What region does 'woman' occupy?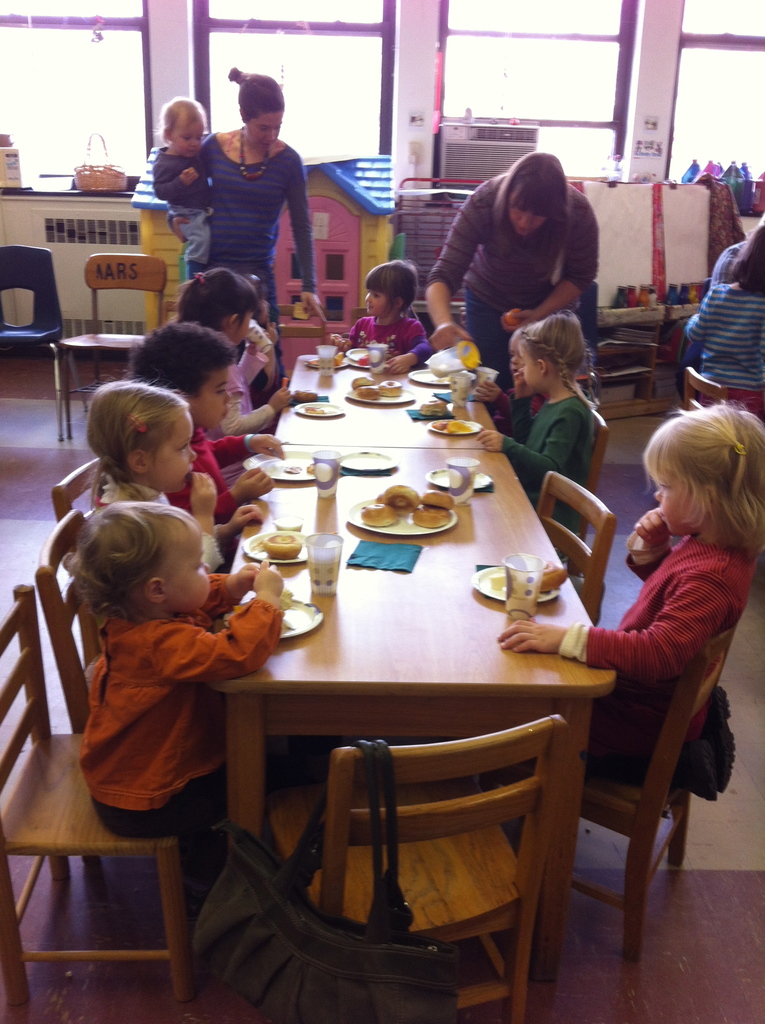
<region>168, 63, 322, 392</region>.
